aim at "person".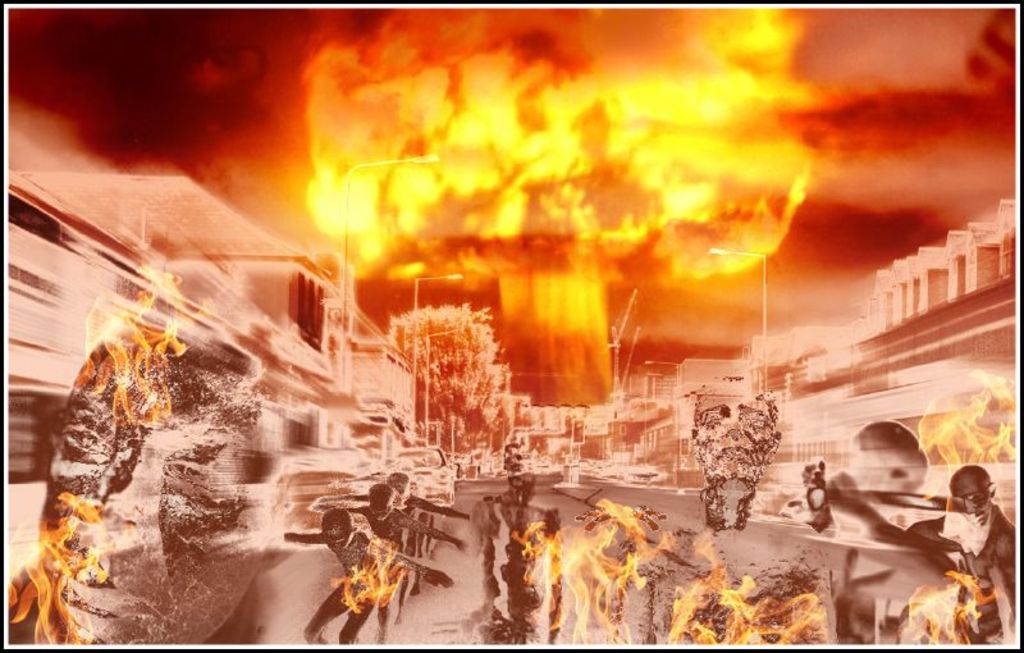
Aimed at [922,451,1006,631].
